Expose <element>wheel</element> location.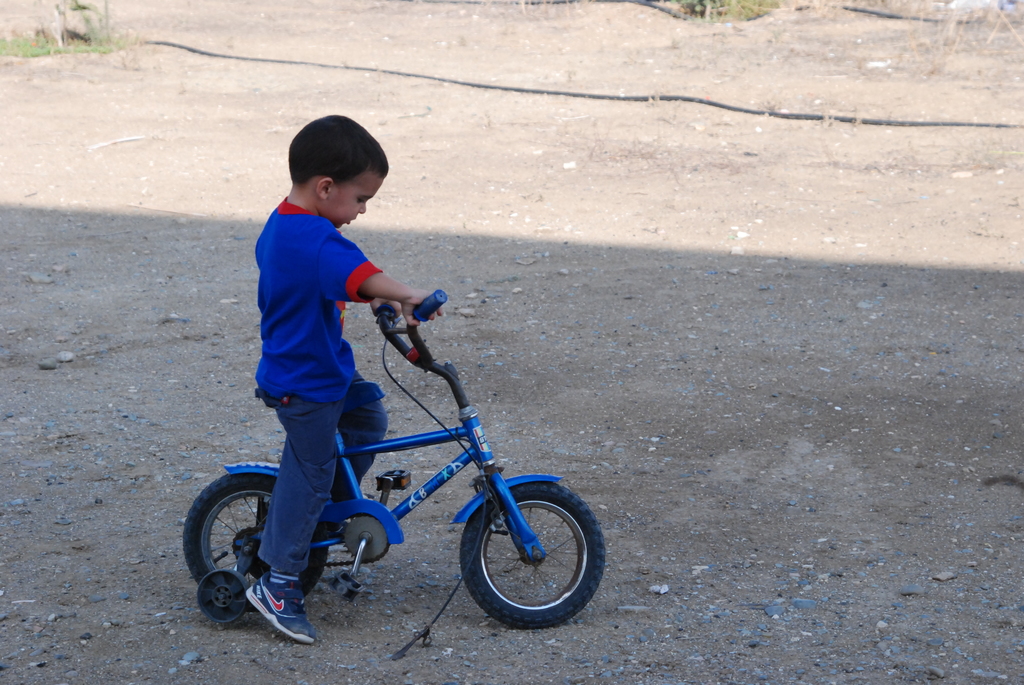
Exposed at detection(198, 569, 248, 622).
